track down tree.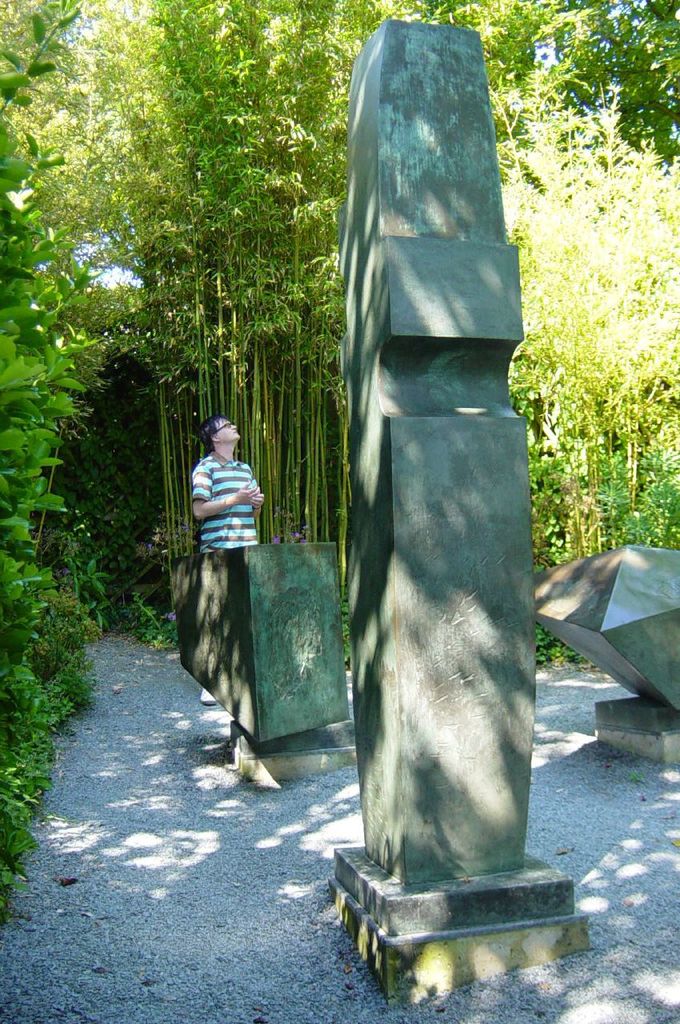
Tracked to select_region(409, 0, 554, 672).
